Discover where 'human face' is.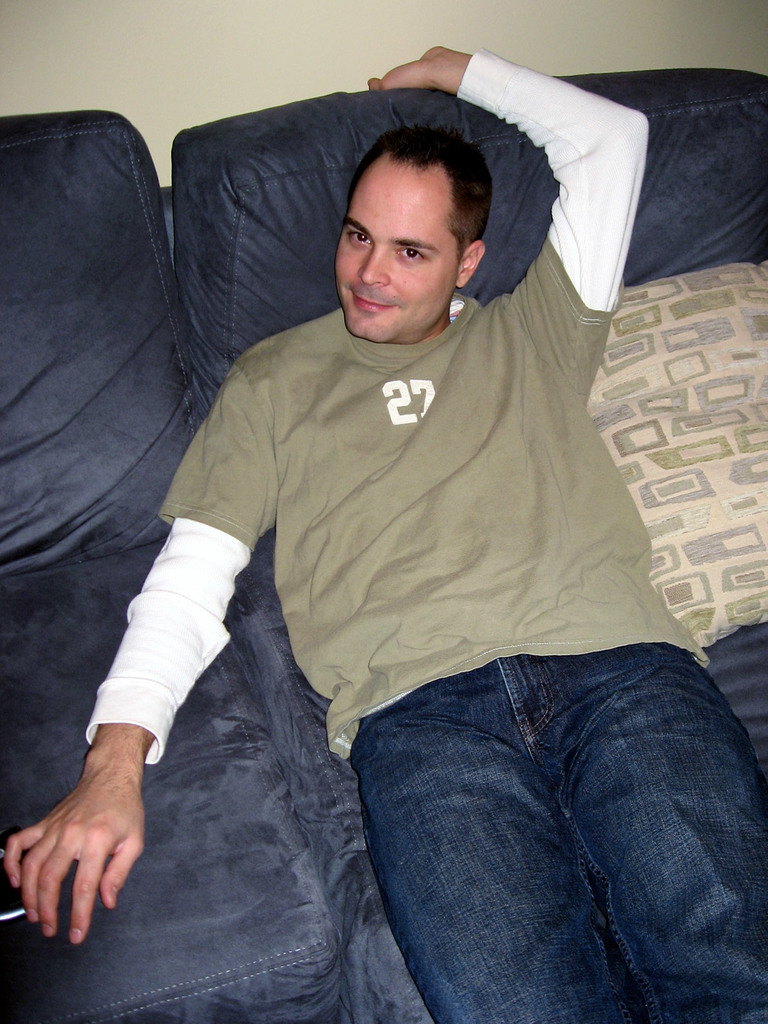
Discovered at 331:164:452:340.
